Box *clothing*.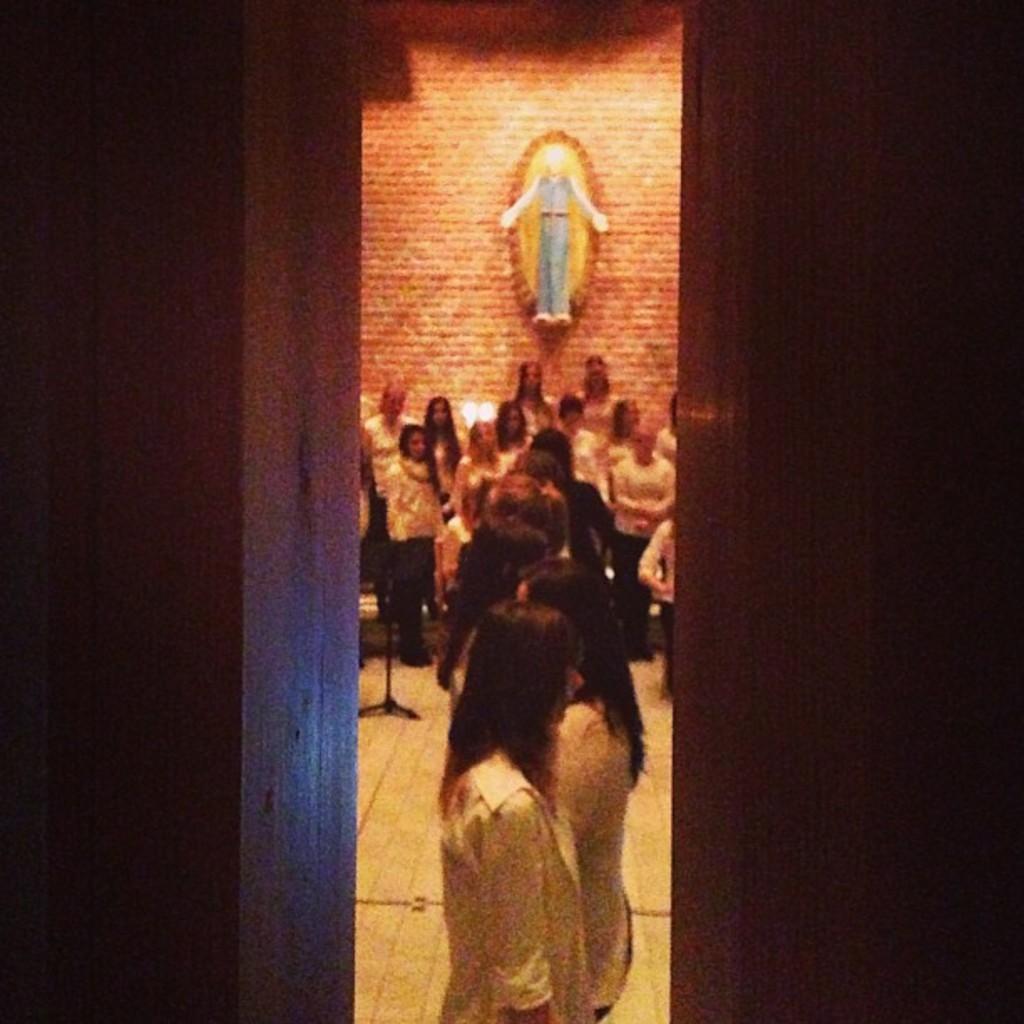
<bbox>502, 397, 550, 433</bbox>.
